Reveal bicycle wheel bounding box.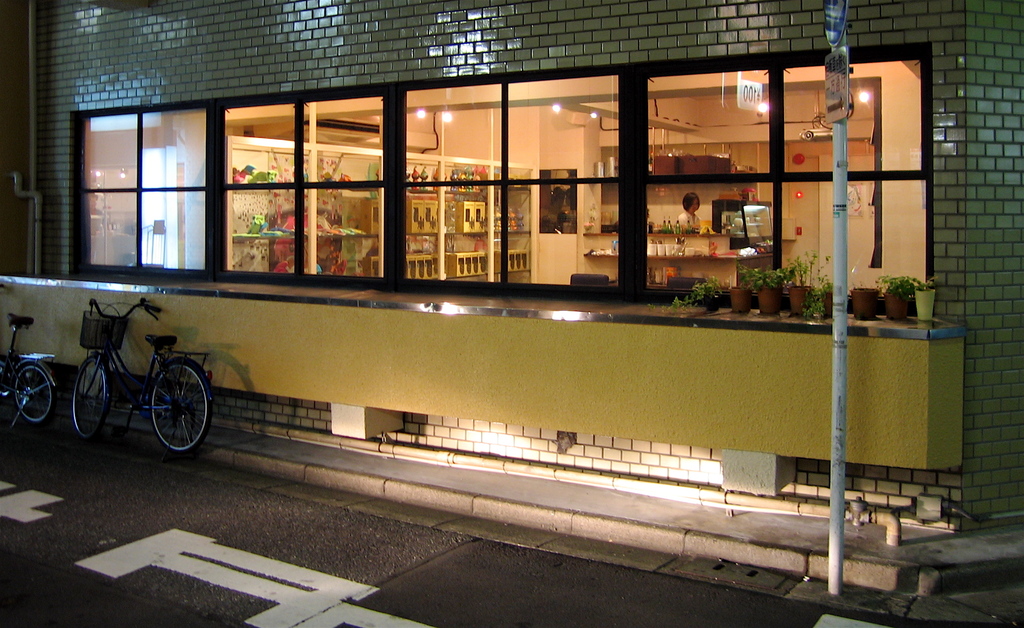
Revealed: [15, 368, 51, 420].
